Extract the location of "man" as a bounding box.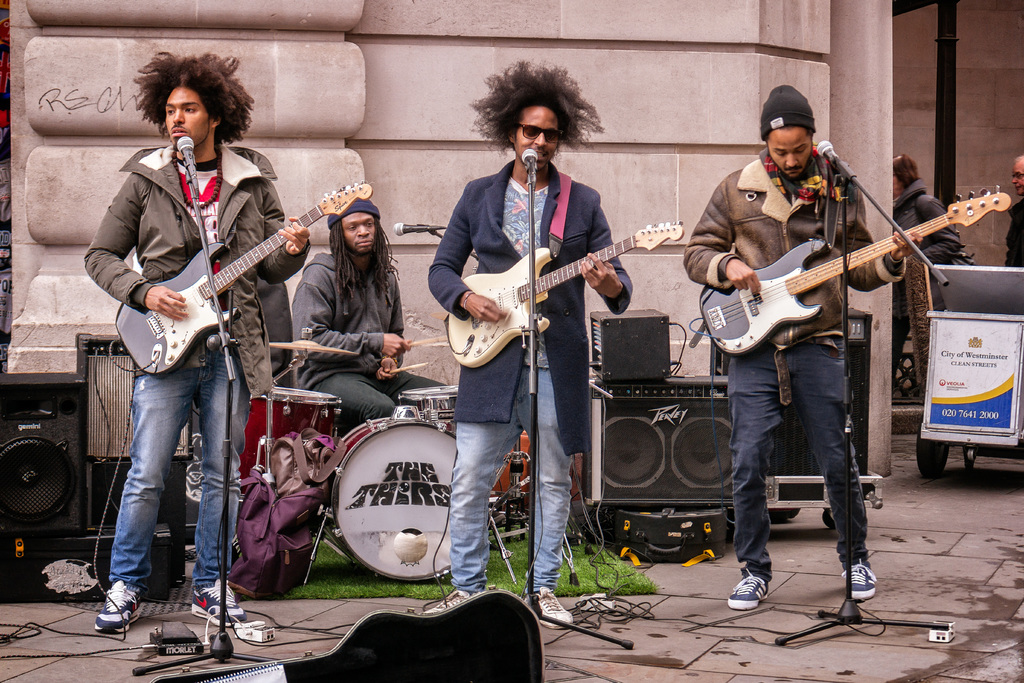
left=93, top=58, right=316, bottom=588.
